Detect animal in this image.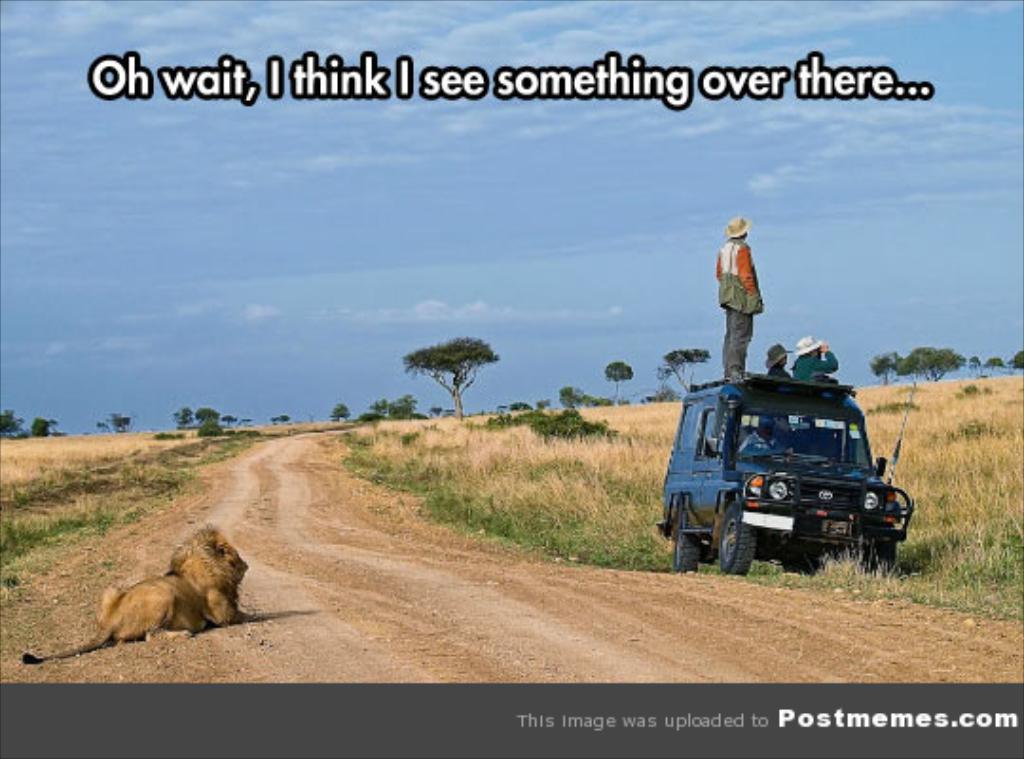
Detection: pyautogui.locateOnScreen(23, 524, 254, 658).
